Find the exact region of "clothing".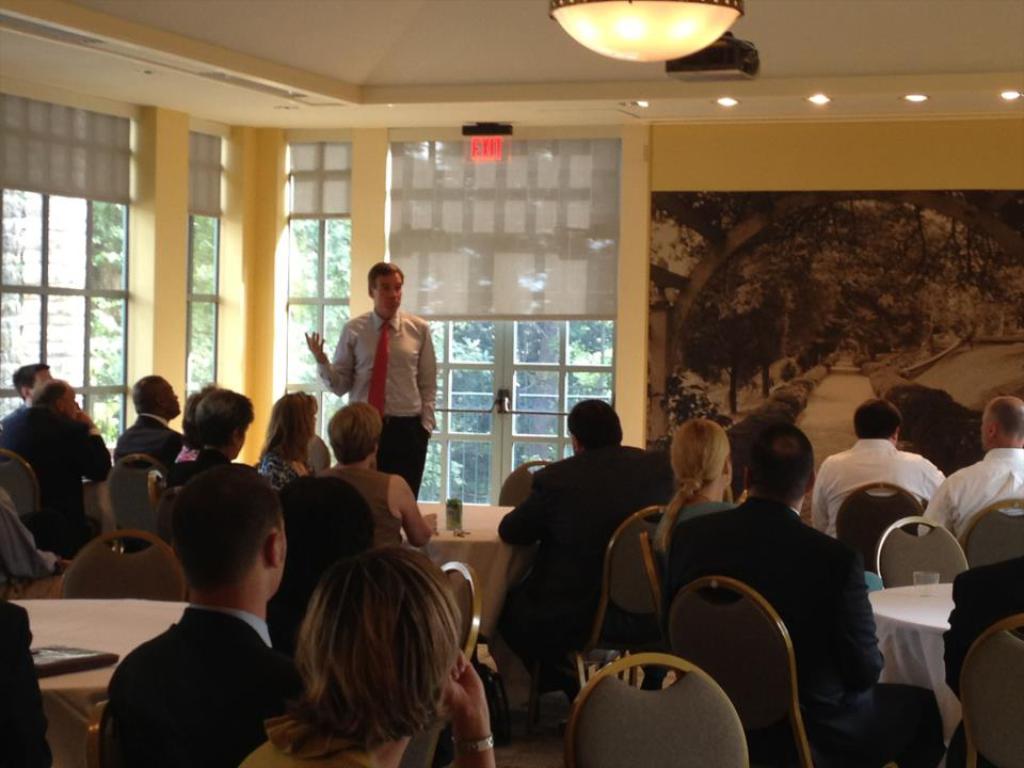
Exact region: left=313, top=306, right=438, bottom=494.
